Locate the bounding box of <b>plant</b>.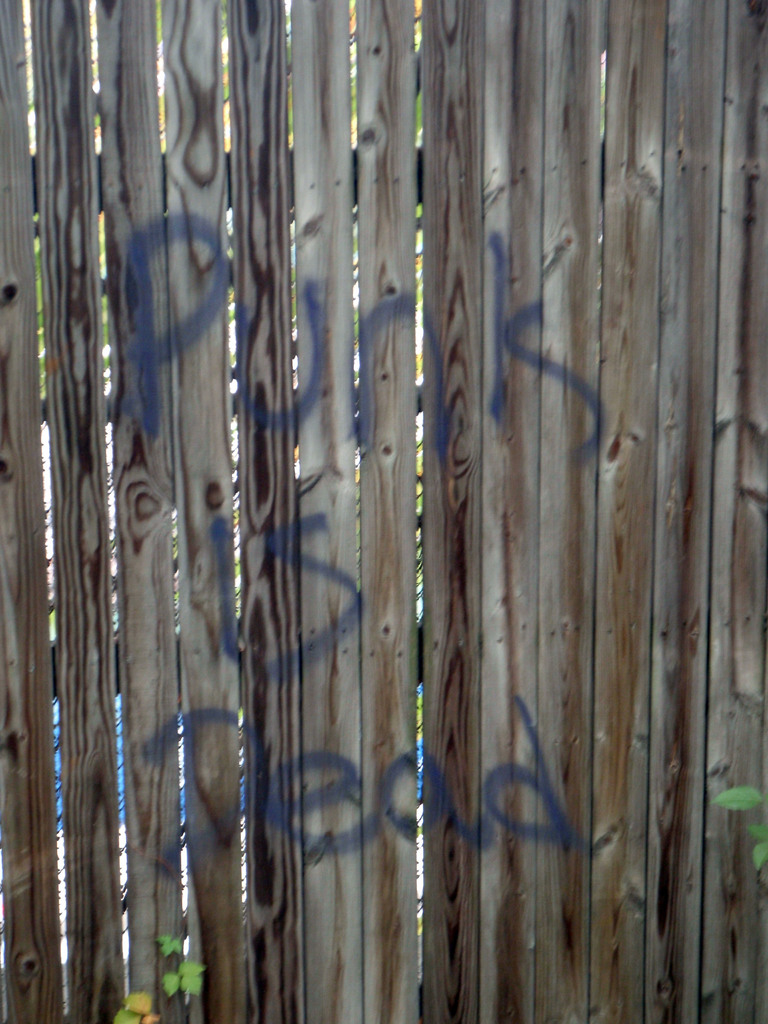
Bounding box: crop(713, 788, 765, 808).
